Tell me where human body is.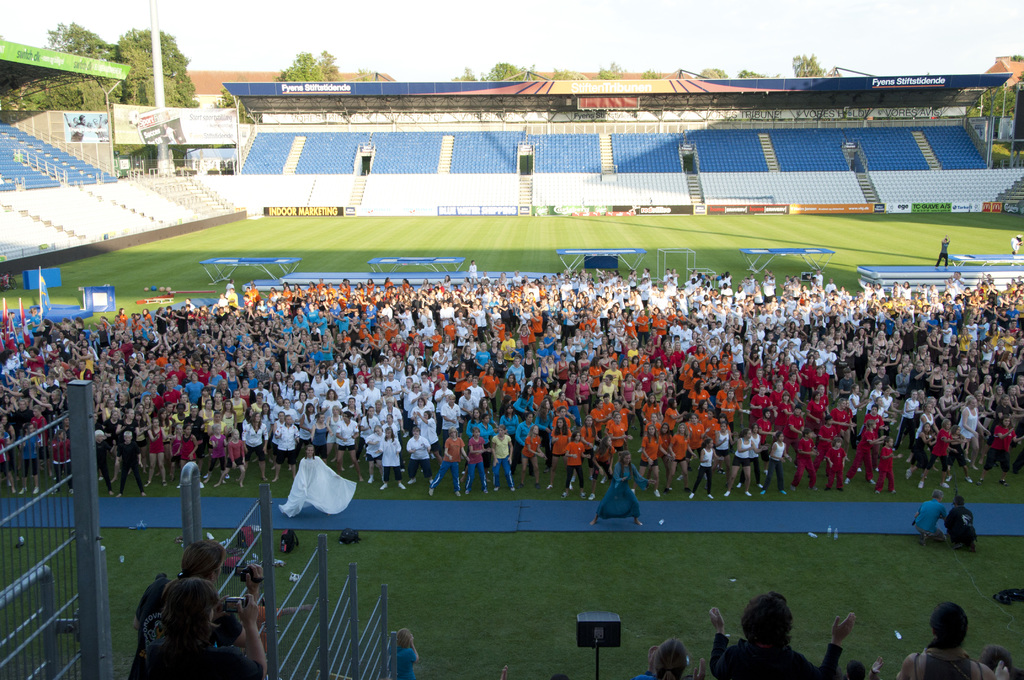
human body is at <bbox>332, 361, 345, 378</bbox>.
